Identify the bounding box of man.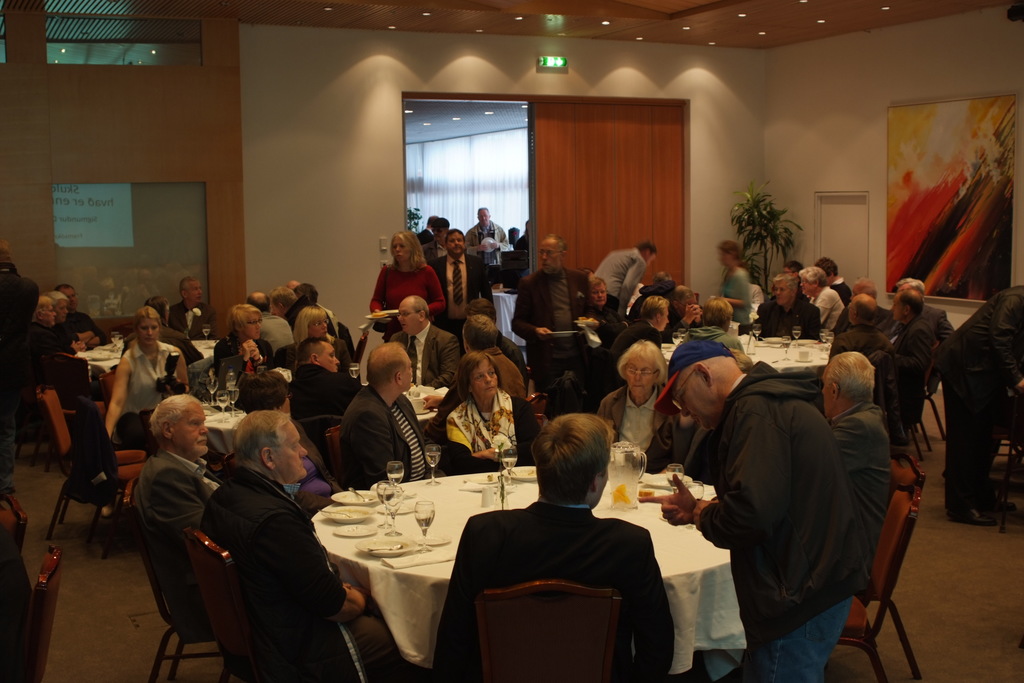
region(884, 286, 932, 430).
